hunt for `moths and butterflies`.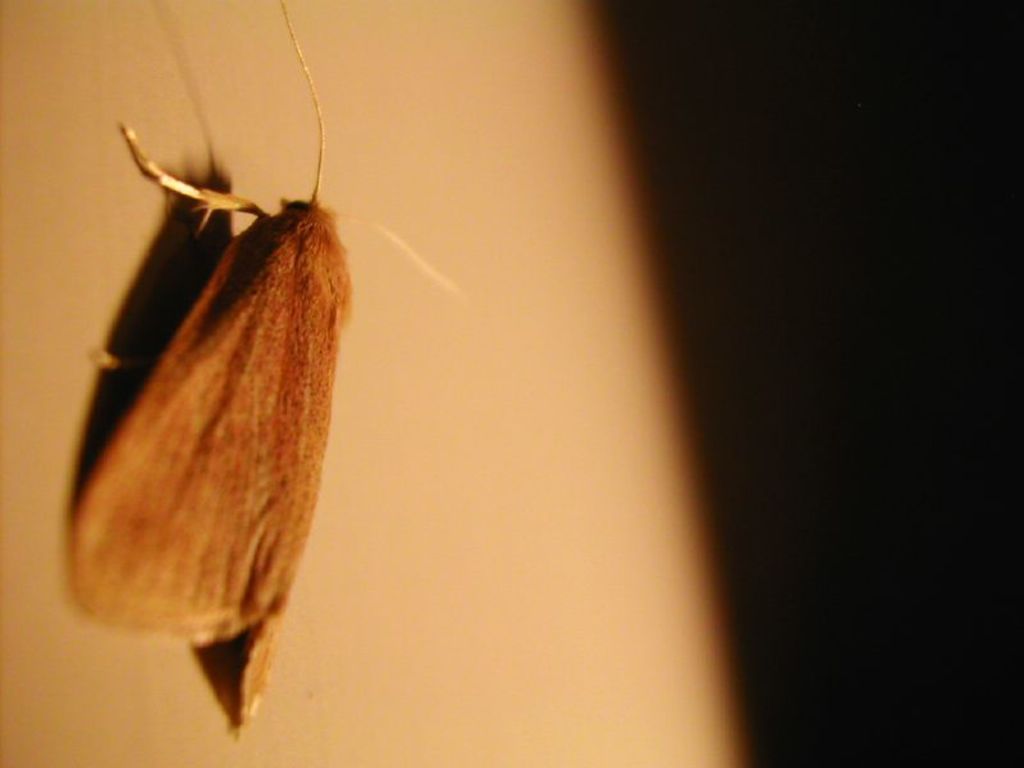
Hunted down at region(65, 0, 462, 750).
